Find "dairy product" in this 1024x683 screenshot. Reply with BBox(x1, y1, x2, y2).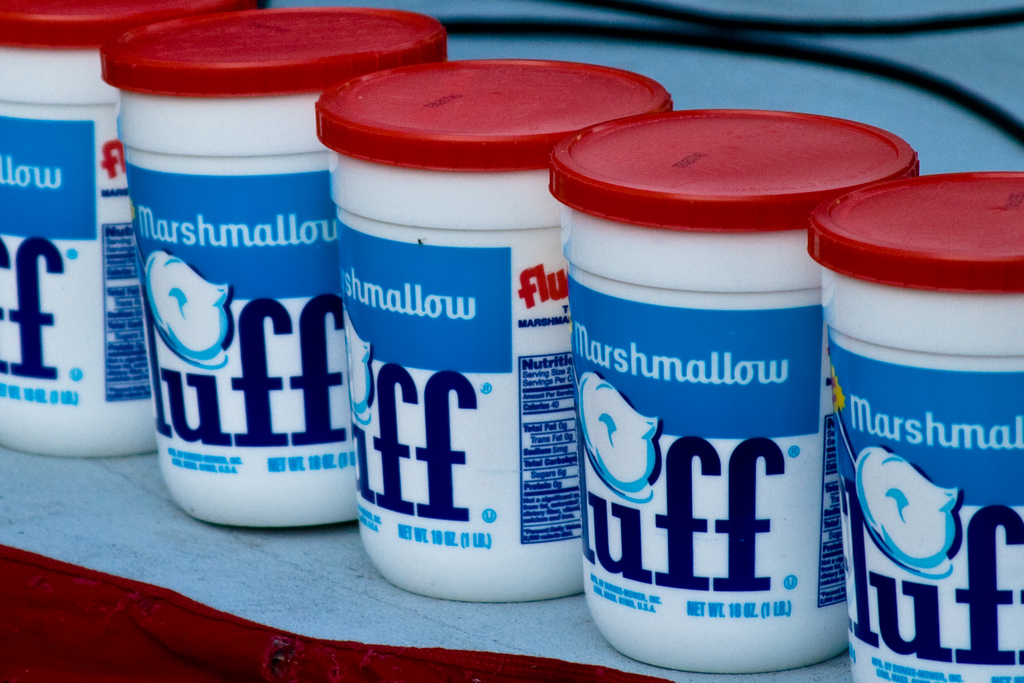
BBox(852, 445, 960, 578).
